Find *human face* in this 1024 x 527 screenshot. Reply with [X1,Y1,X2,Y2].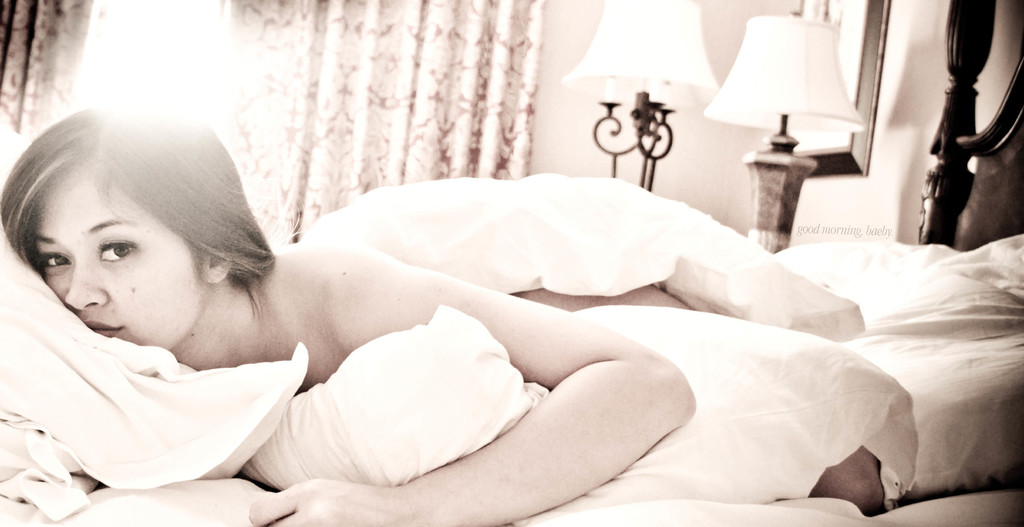
[36,174,195,357].
